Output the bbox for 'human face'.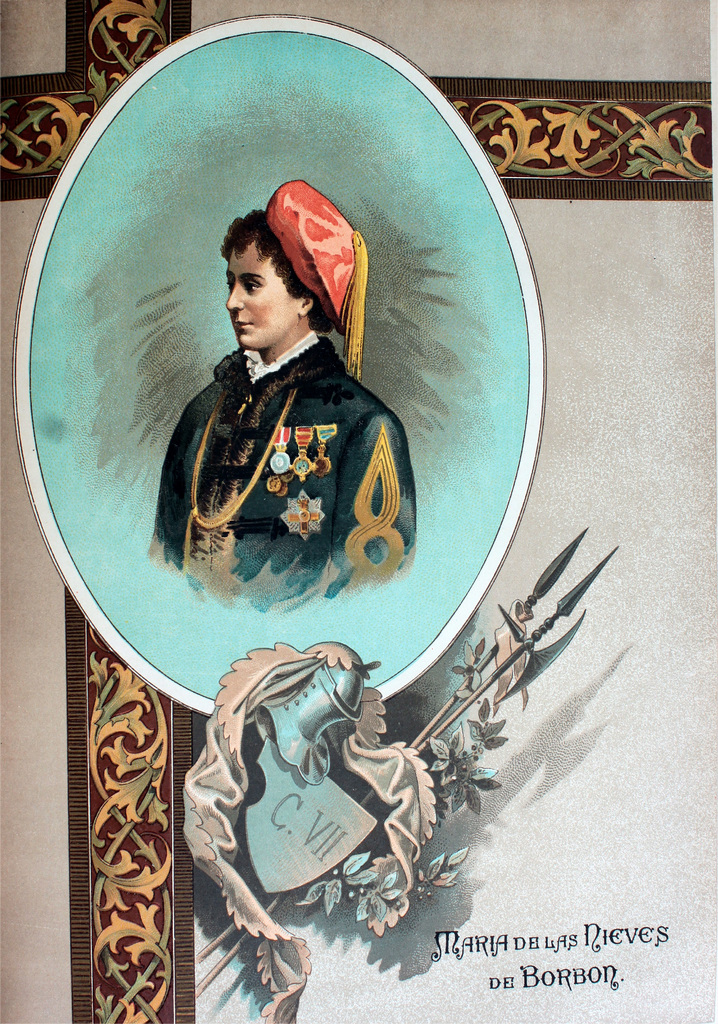
225 239 288 349.
